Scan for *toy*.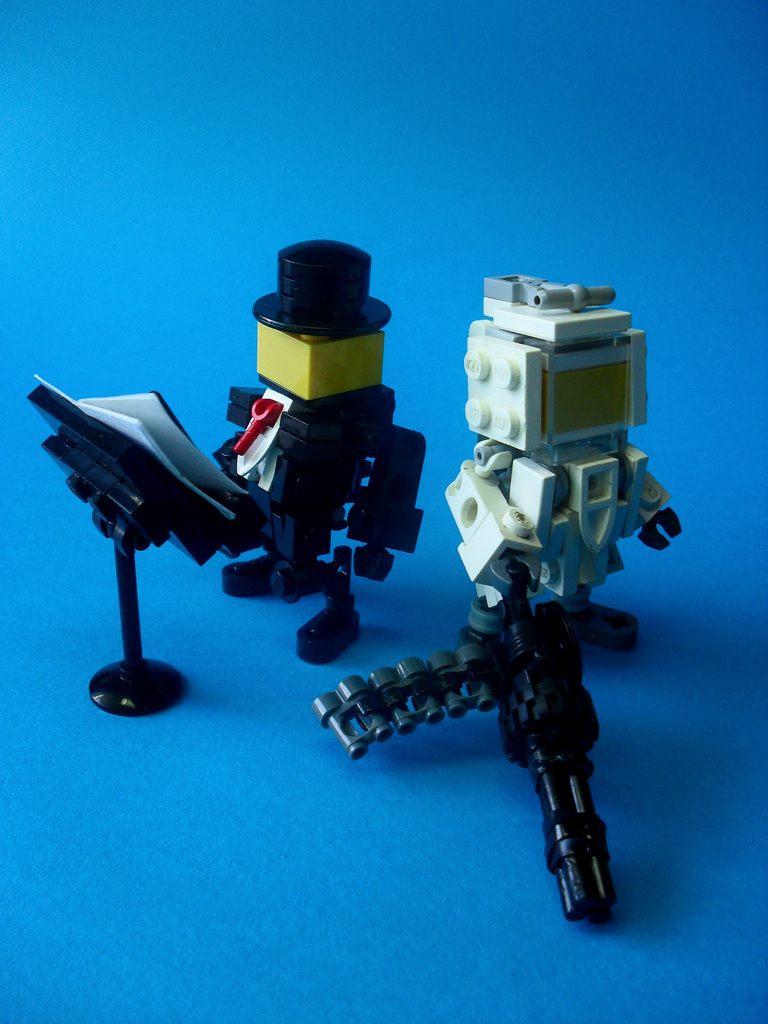
Scan result: left=29, top=372, right=251, bottom=719.
